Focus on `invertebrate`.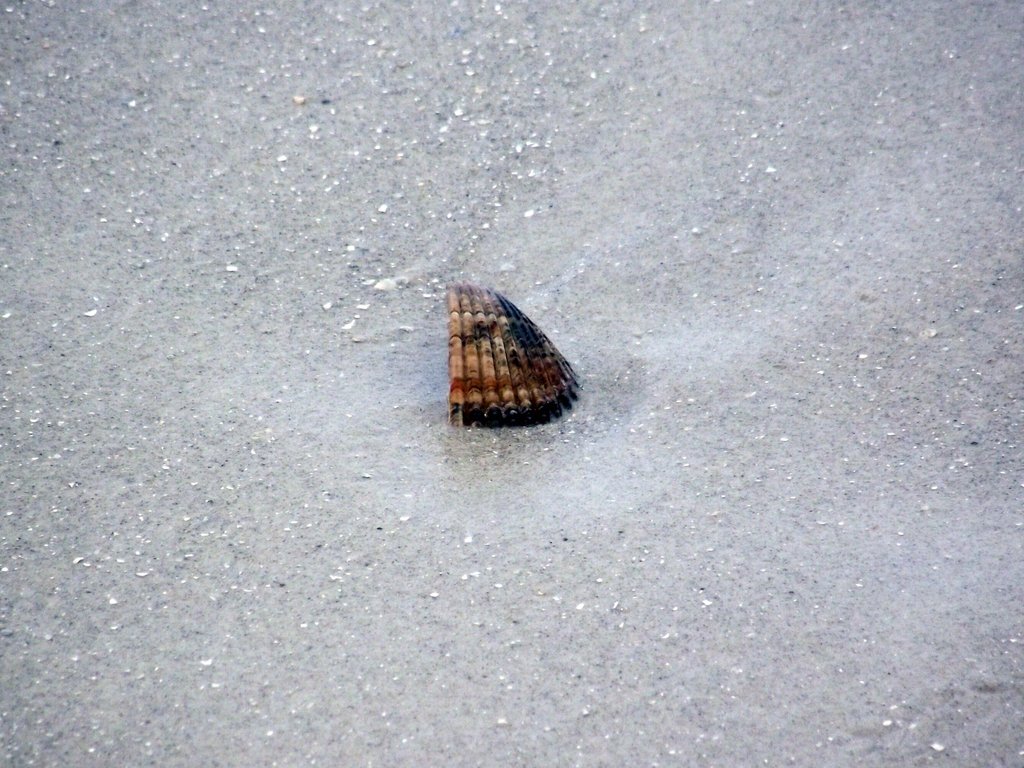
Focused at 443, 280, 582, 429.
